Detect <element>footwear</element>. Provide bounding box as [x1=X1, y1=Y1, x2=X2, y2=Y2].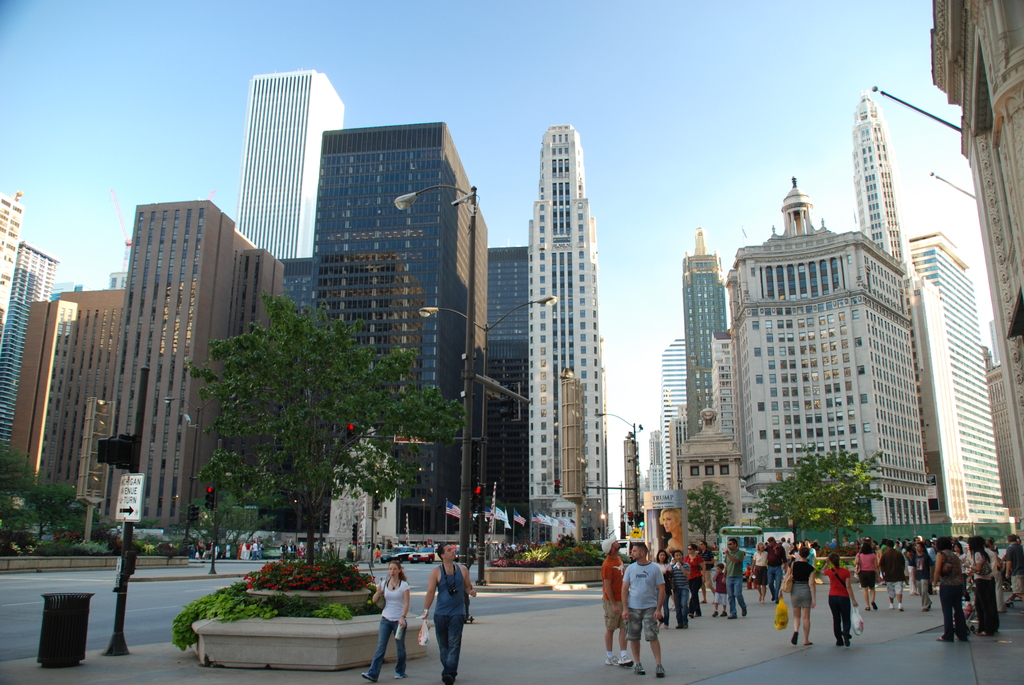
[x1=691, y1=612, x2=692, y2=617].
